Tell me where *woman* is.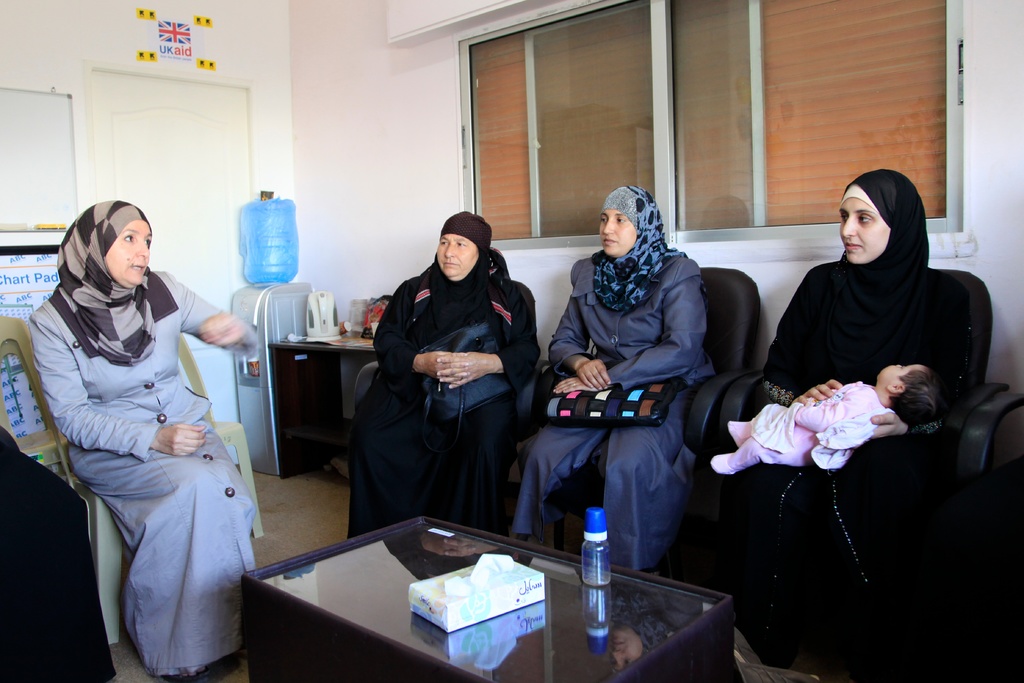
*woman* is at (left=697, top=169, right=970, bottom=678).
